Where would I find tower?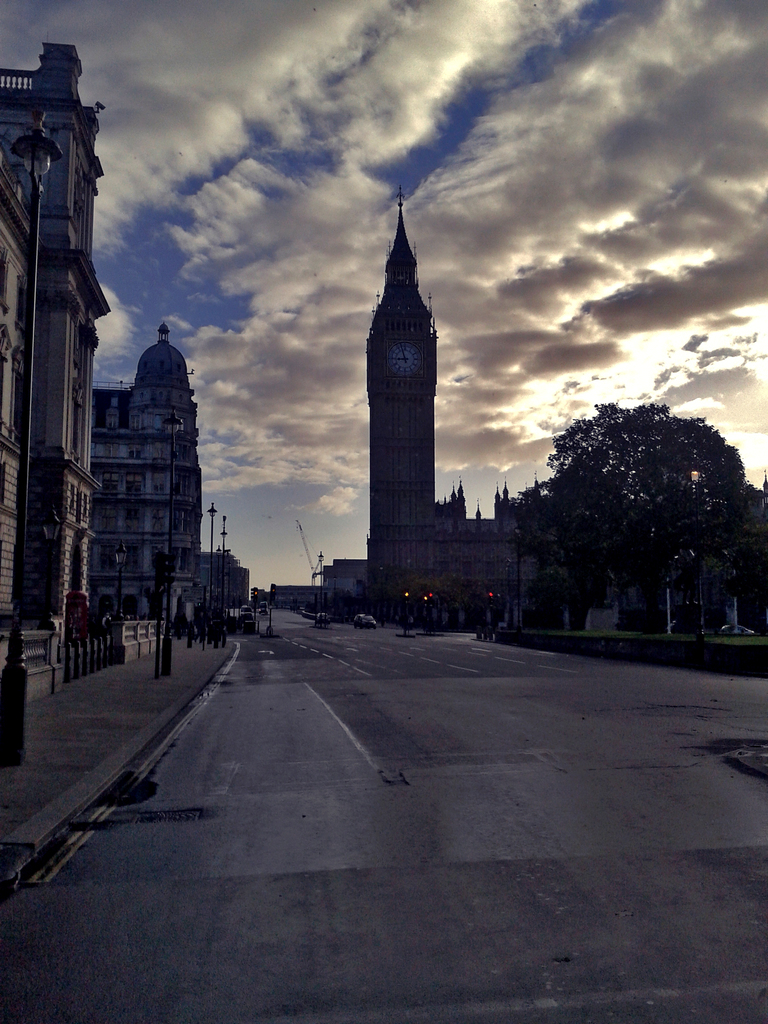
At {"left": 0, "top": 40, "right": 118, "bottom": 687}.
